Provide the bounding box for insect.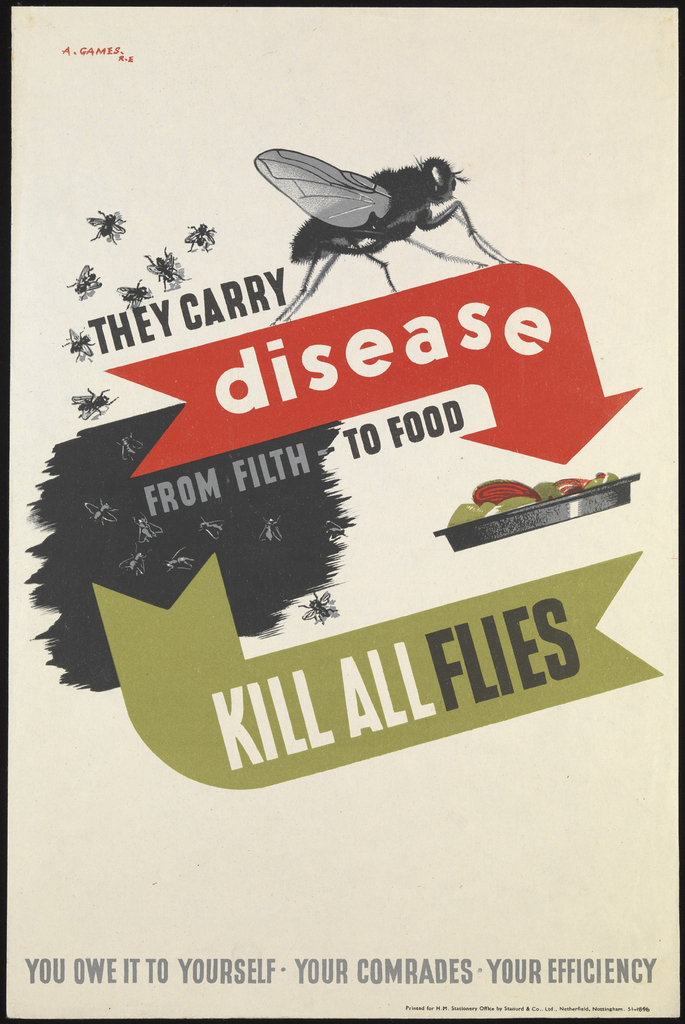
[left=201, top=521, right=223, bottom=536].
